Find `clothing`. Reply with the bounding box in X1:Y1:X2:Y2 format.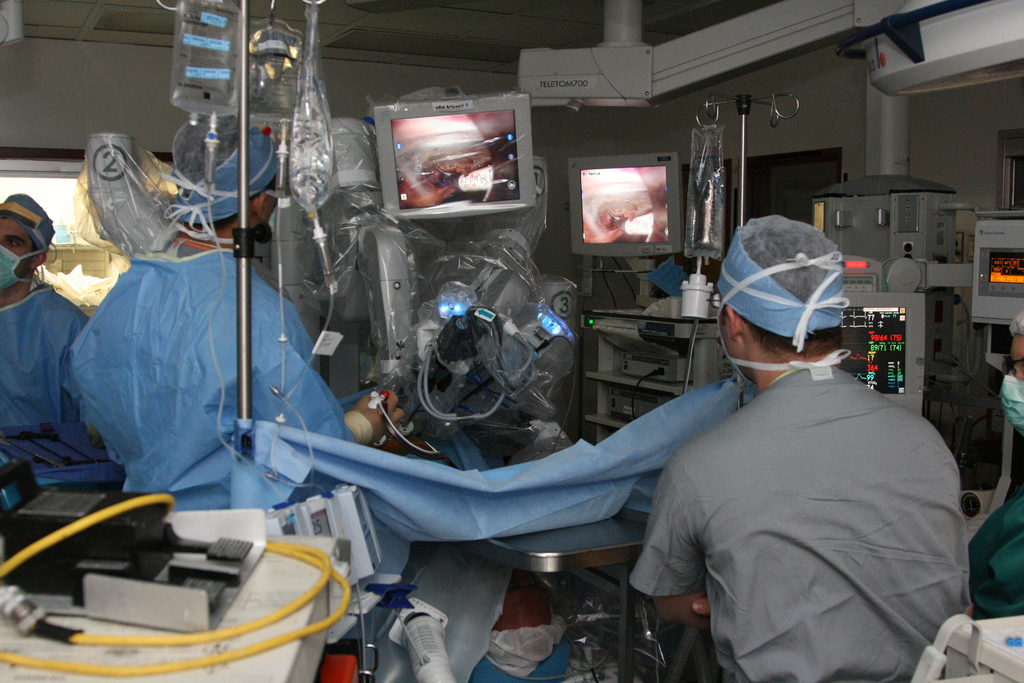
0:277:115:481.
